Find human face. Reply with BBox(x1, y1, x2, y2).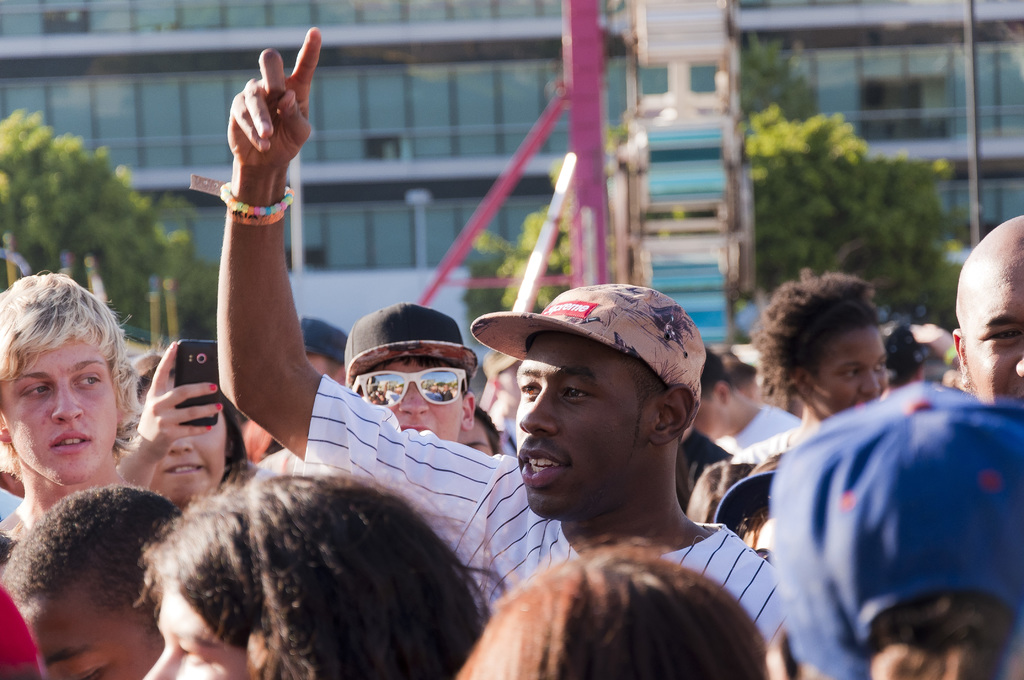
BBox(3, 337, 120, 480).
